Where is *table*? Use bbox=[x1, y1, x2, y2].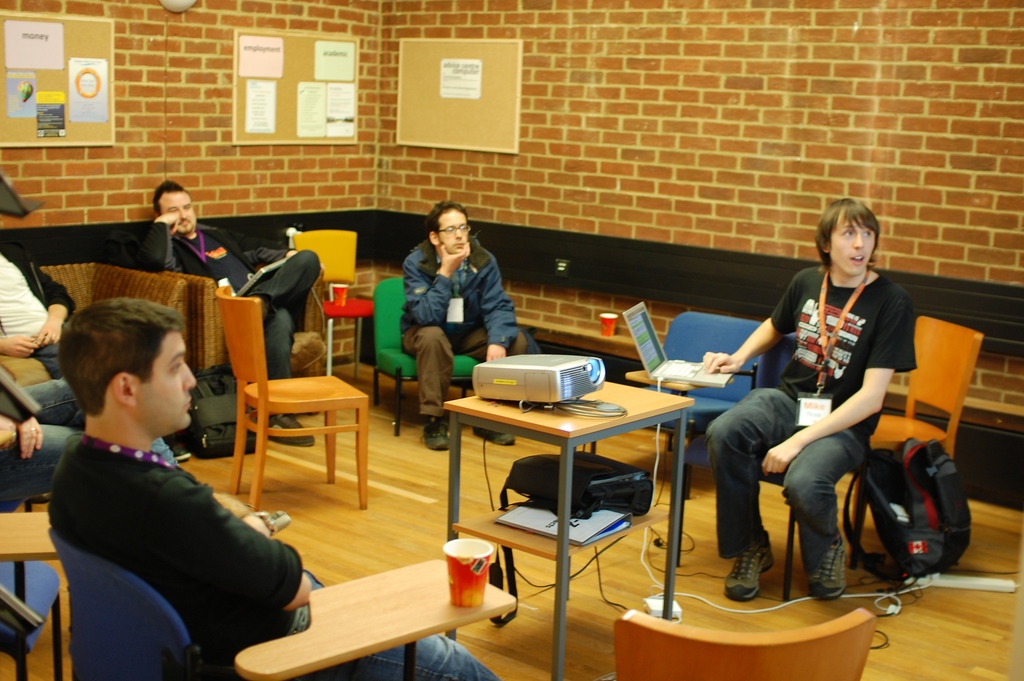
bbox=[321, 299, 372, 384].
